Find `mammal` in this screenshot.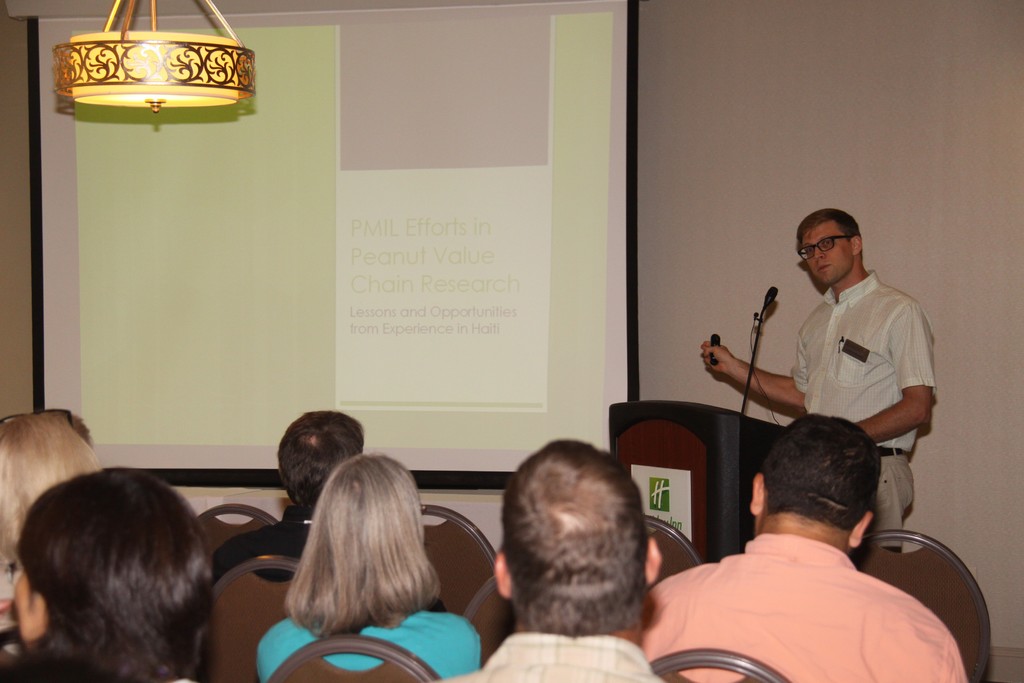
The bounding box for `mammal` is [0,446,236,677].
